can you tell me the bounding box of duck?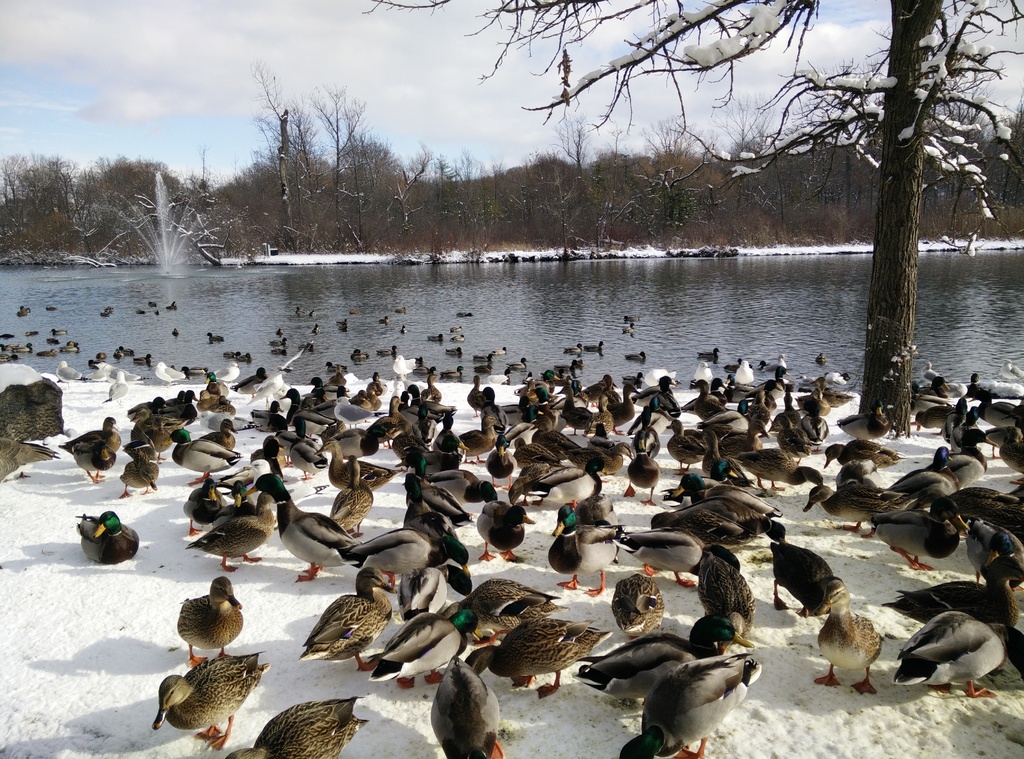
l=619, t=438, r=666, b=510.
